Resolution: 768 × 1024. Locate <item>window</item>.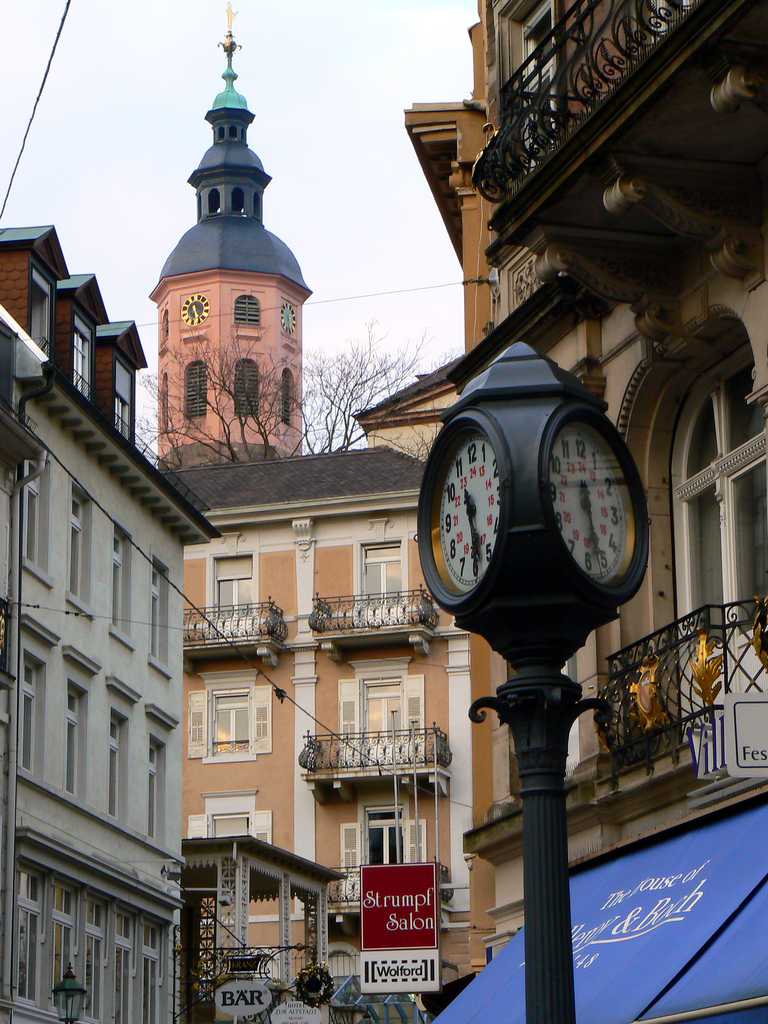
(108,522,134,634).
